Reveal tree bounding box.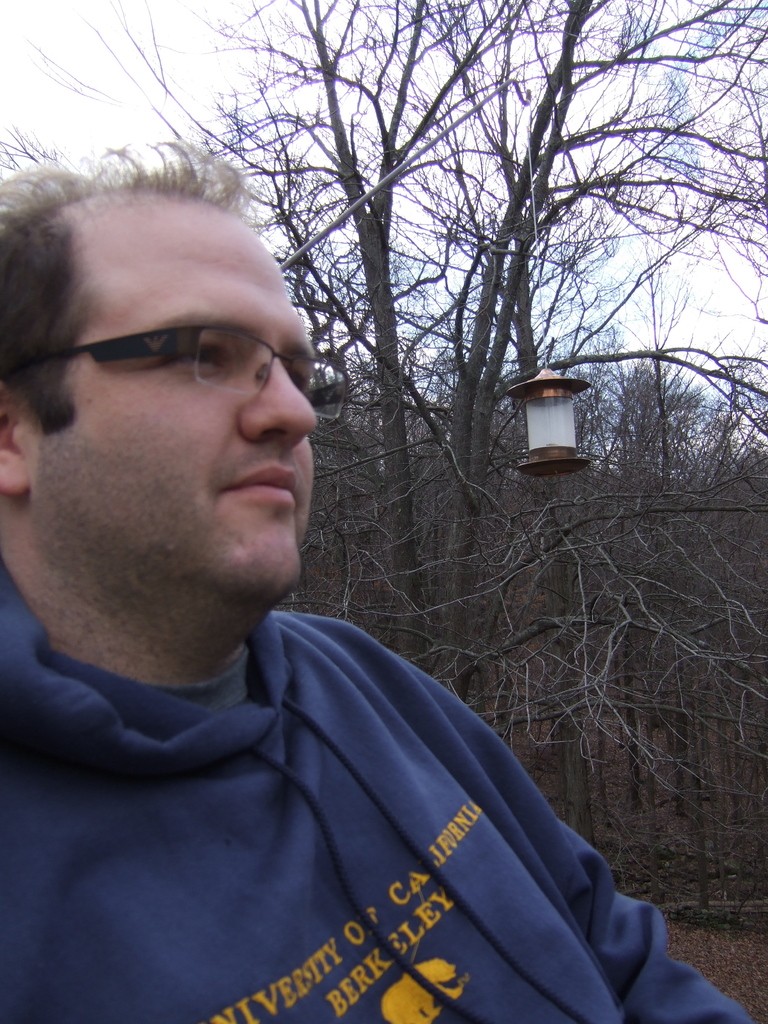
Revealed: [x1=0, y1=0, x2=767, y2=753].
